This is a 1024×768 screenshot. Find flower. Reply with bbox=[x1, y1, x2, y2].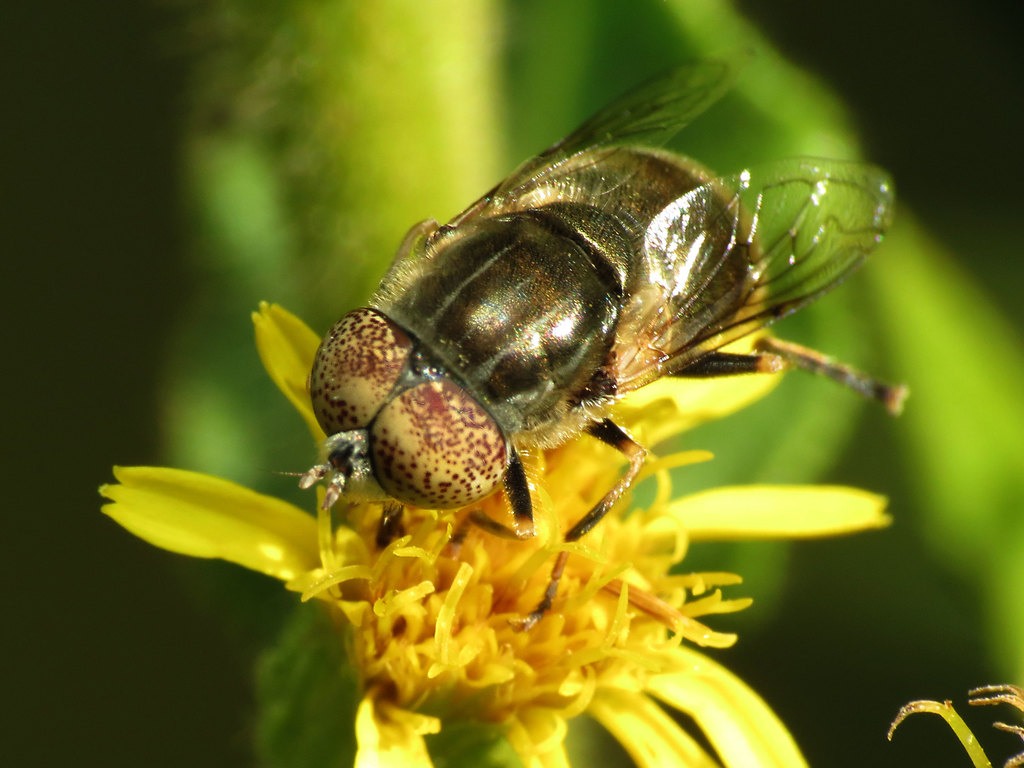
bbox=[103, 299, 886, 767].
